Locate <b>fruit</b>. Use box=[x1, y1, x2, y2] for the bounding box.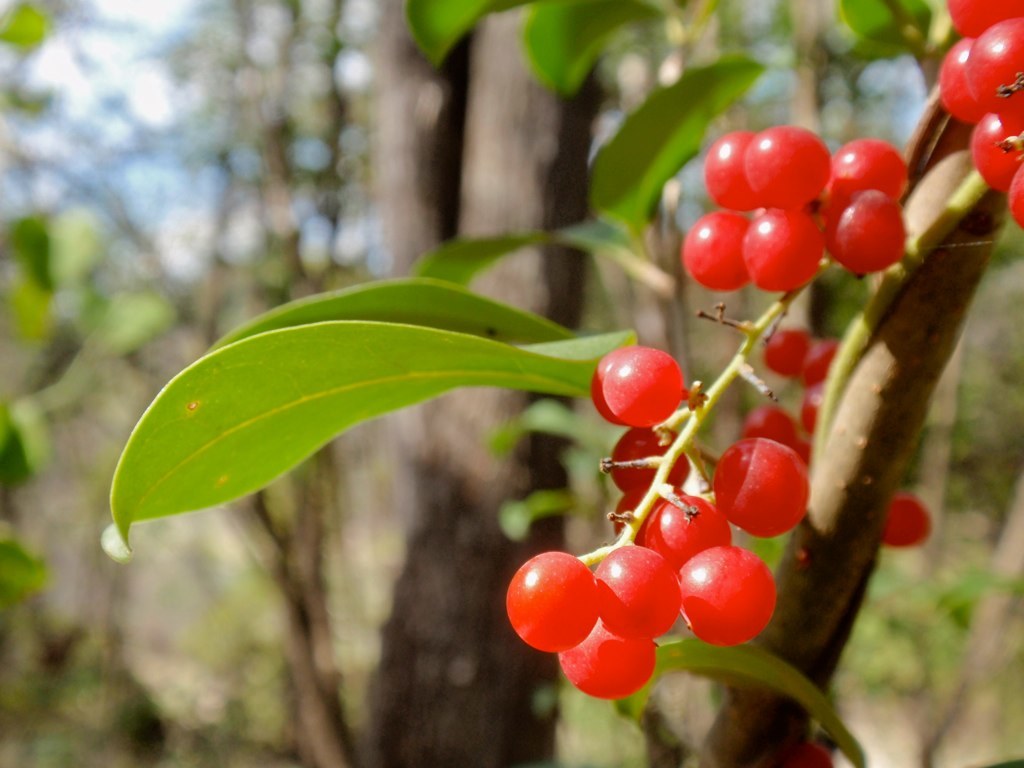
box=[711, 436, 814, 542].
